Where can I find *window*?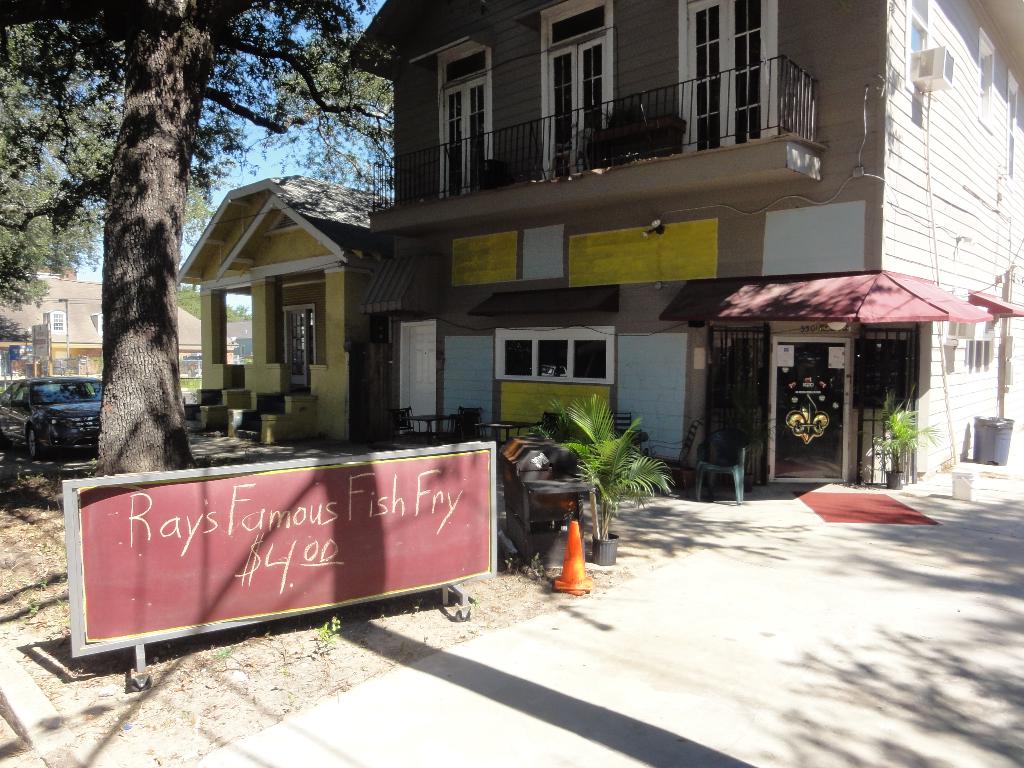
You can find it at l=976, t=30, r=993, b=127.
